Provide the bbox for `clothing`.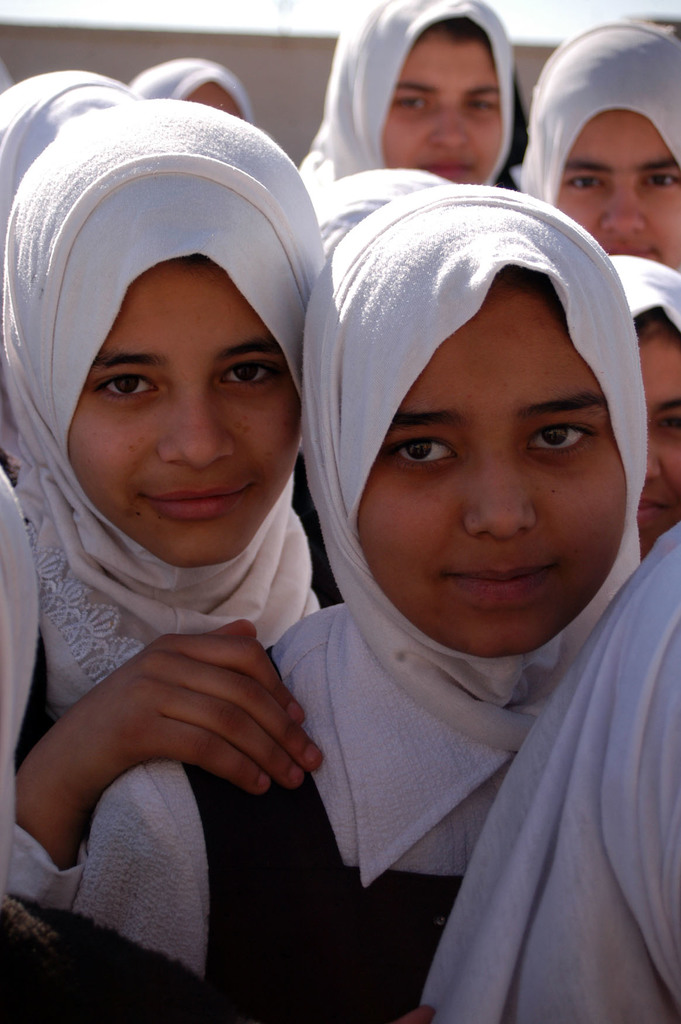
{"left": 183, "top": 183, "right": 645, "bottom": 1023}.
